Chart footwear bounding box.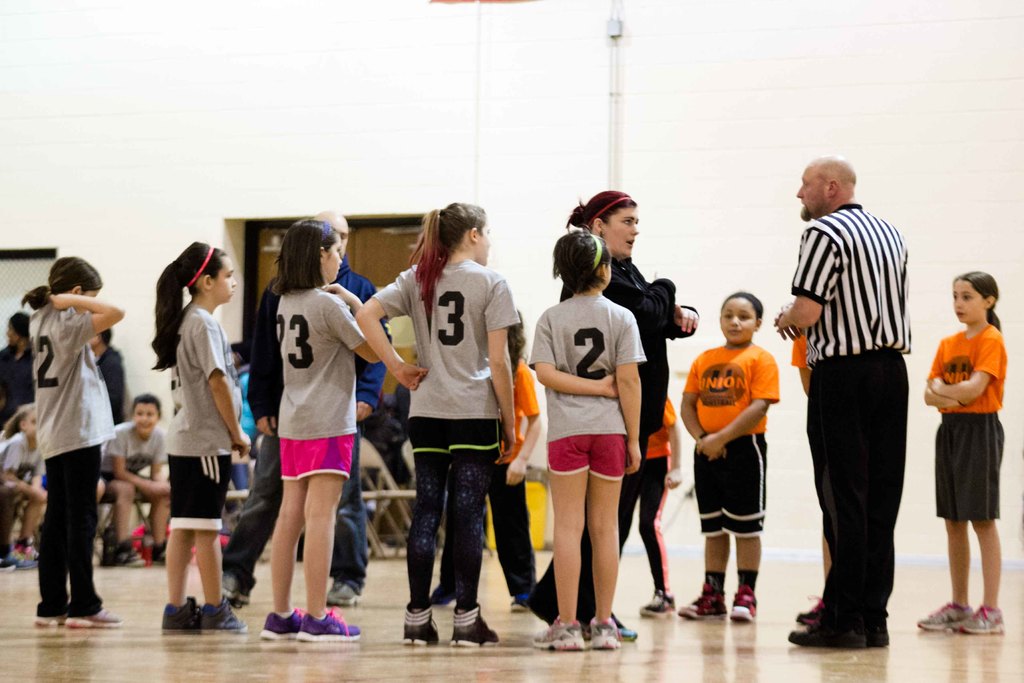
Charted: locate(0, 558, 16, 570).
